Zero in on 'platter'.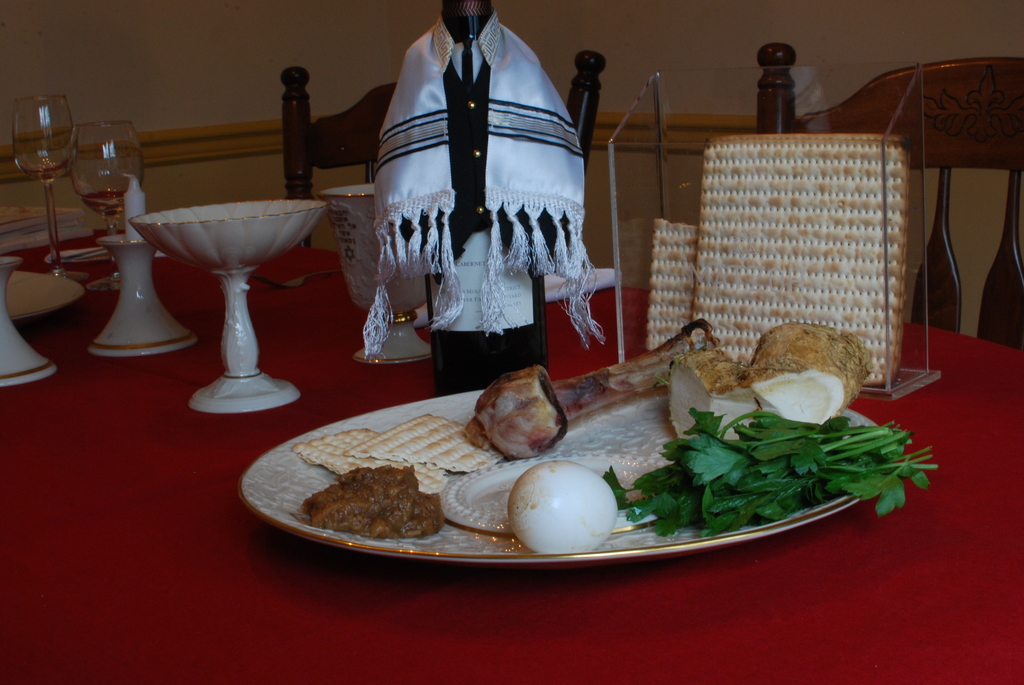
Zeroed in: (243,372,909,569).
